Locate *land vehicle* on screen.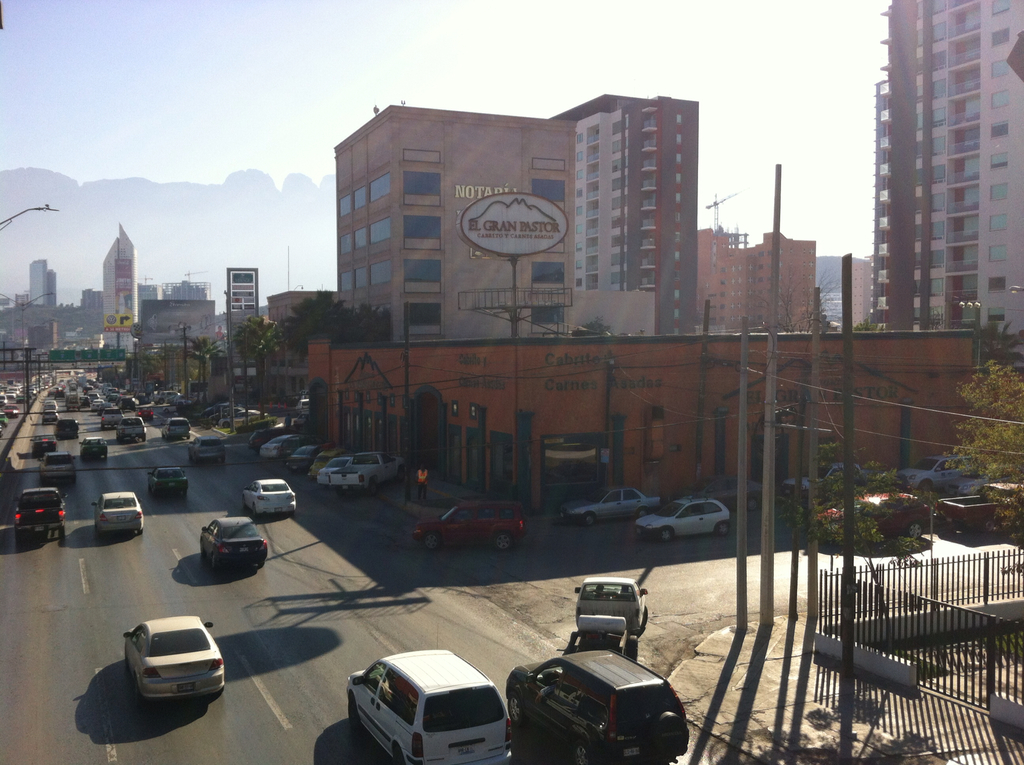
On screen at x1=165, y1=419, x2=188, y2=440.
